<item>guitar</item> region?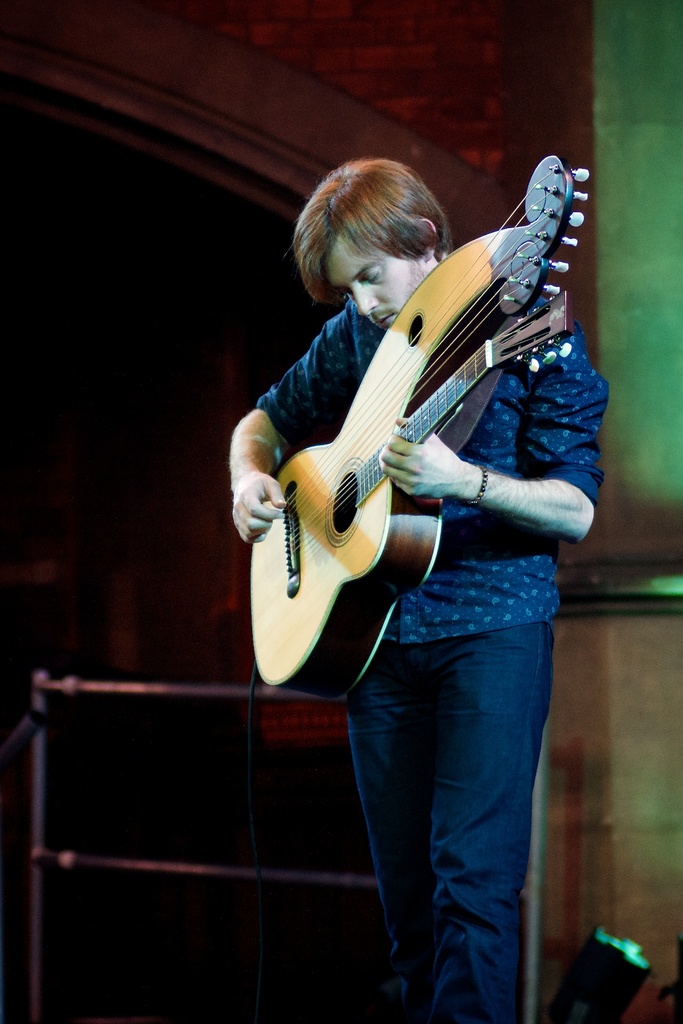
box(229, 181, 586, 700)
